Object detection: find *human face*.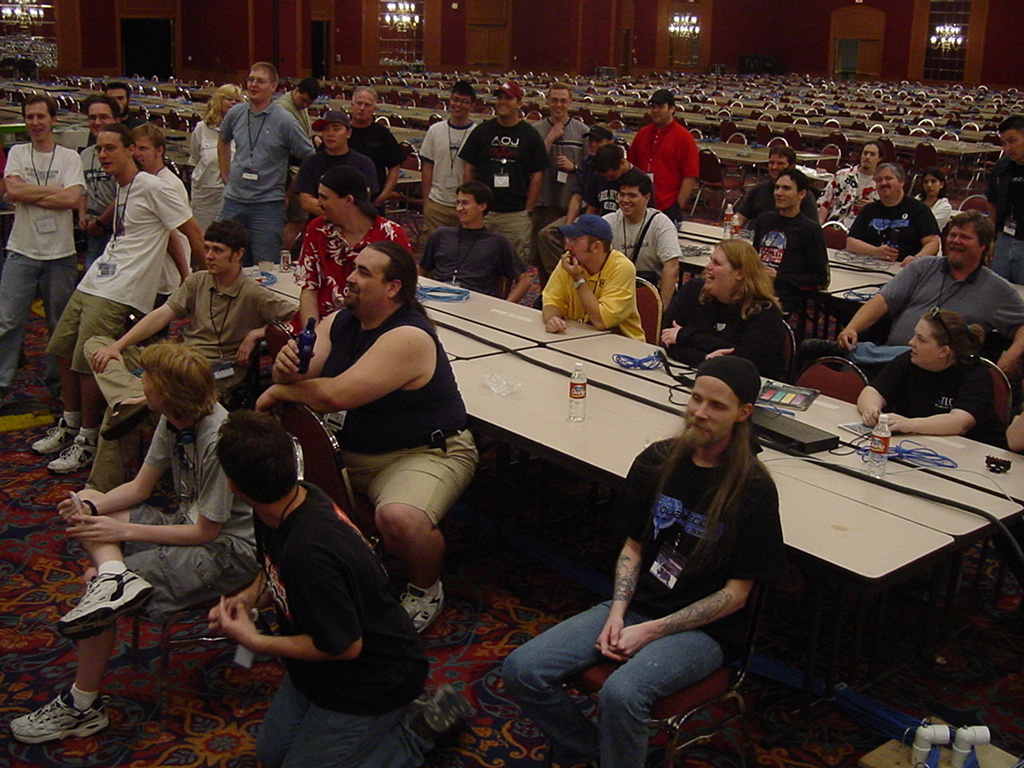
select_region(222, 96, 241, 113).
